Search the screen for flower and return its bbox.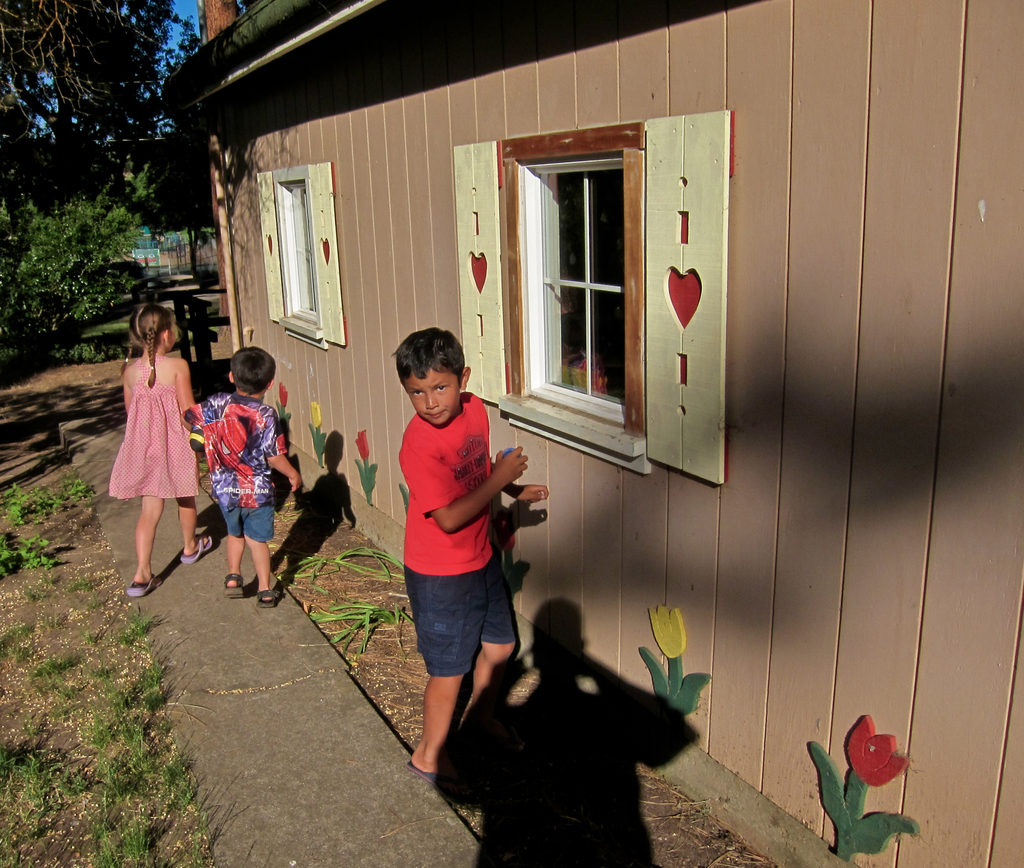
Found: 497 511 519 554.
